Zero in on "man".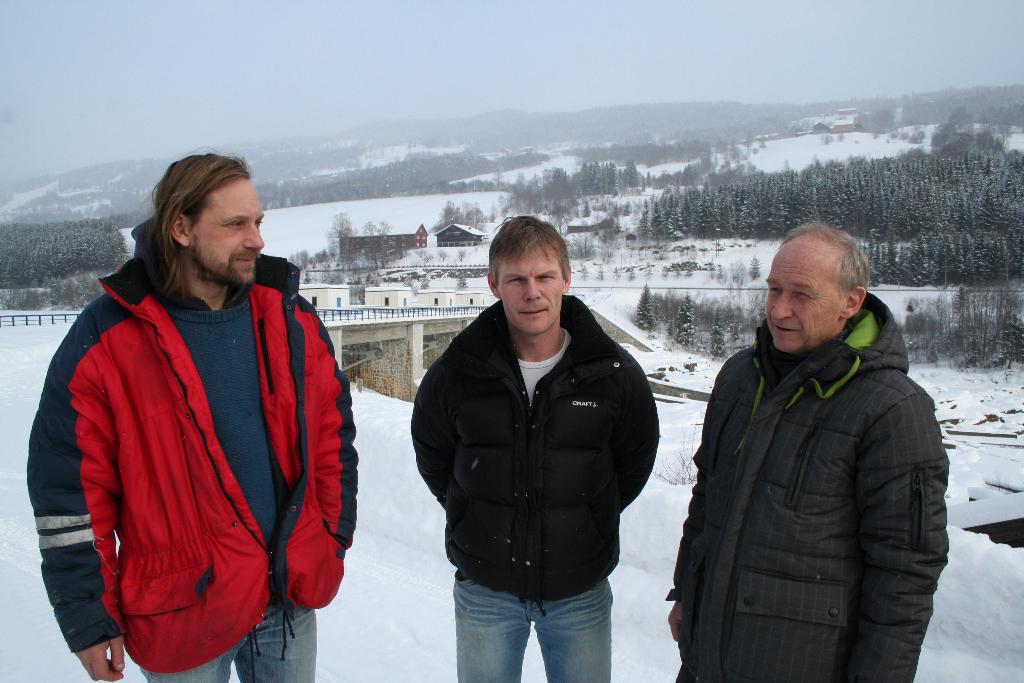
Zeroed in: 667,224,950,682.
